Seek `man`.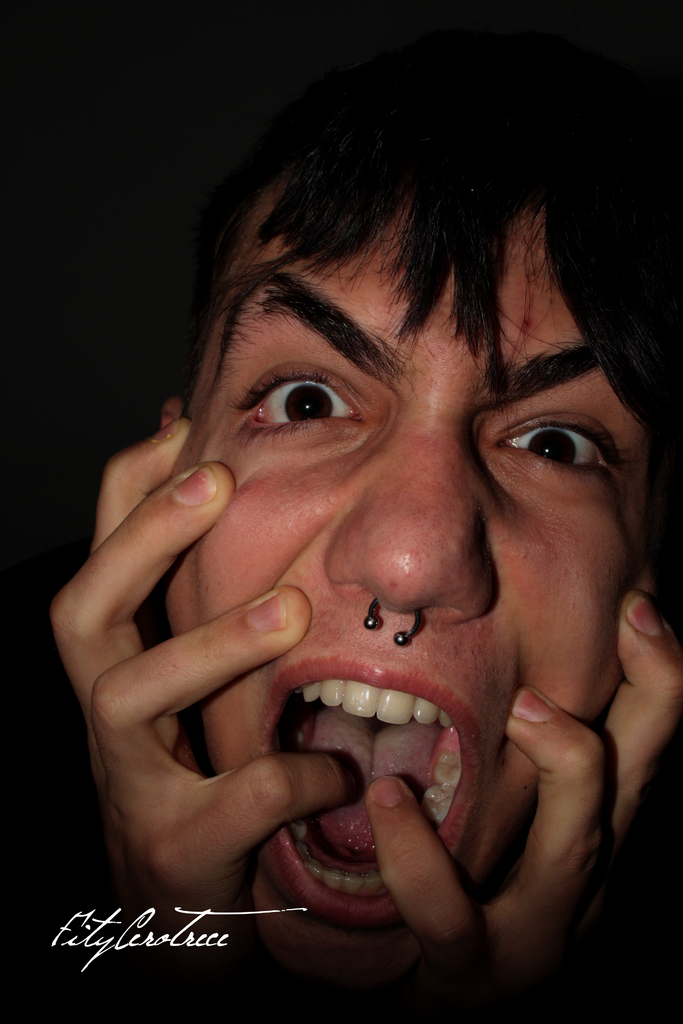
(62,53,682,990).
